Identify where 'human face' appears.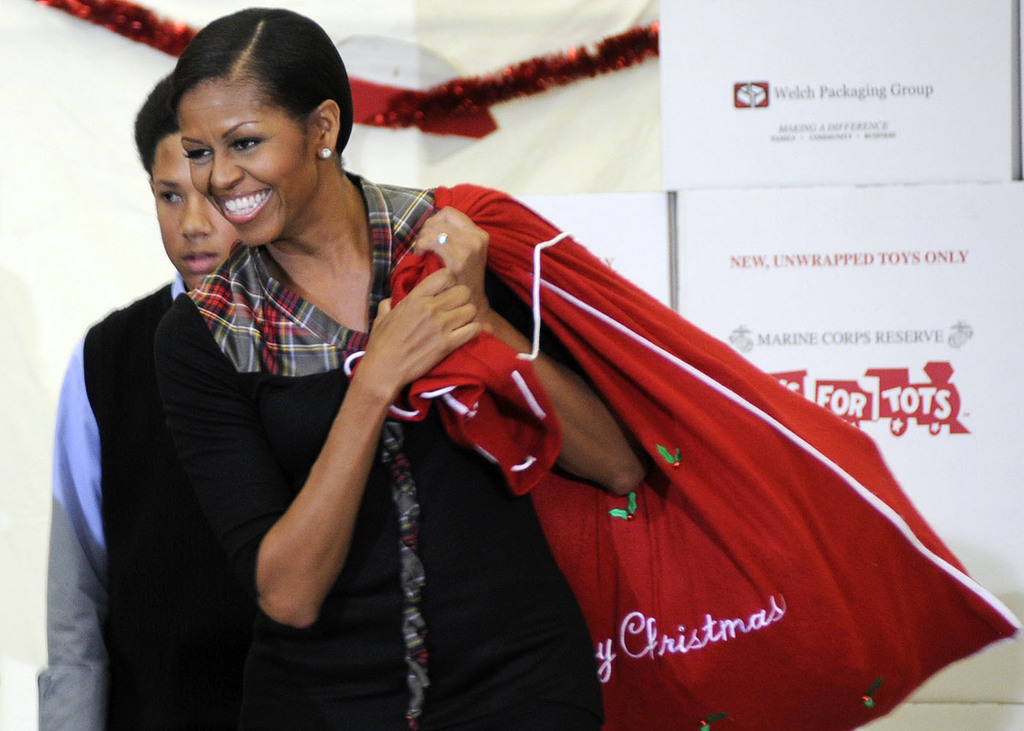
Appears at [left=151, top=133, right=240, bottom=291].
